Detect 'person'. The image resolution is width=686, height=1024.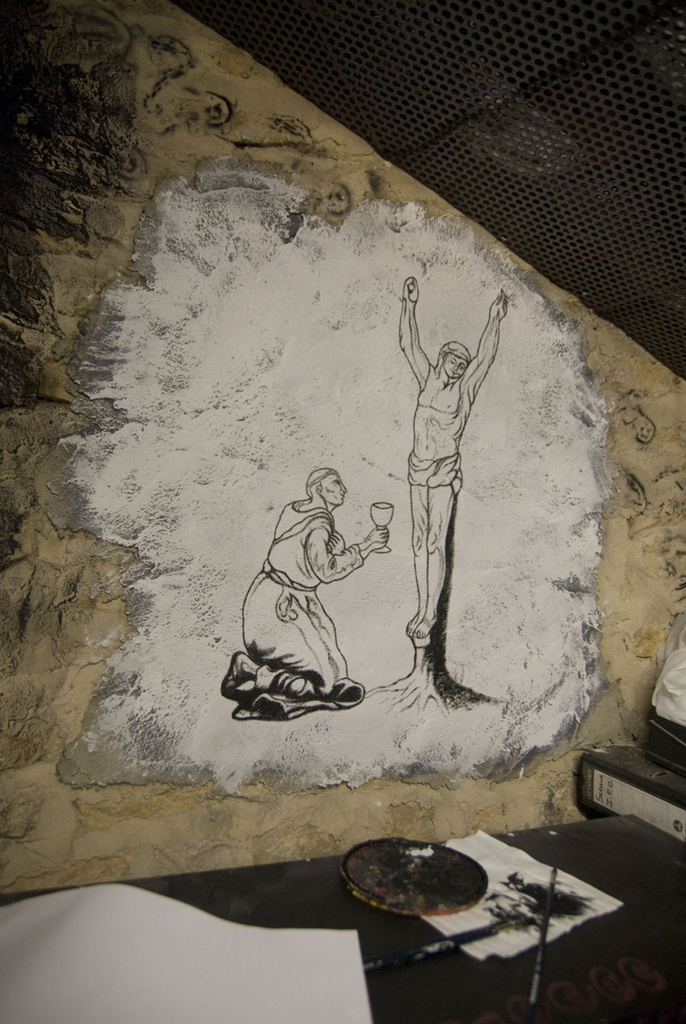
x1=219, y1=468, x2=394, y2=701.
